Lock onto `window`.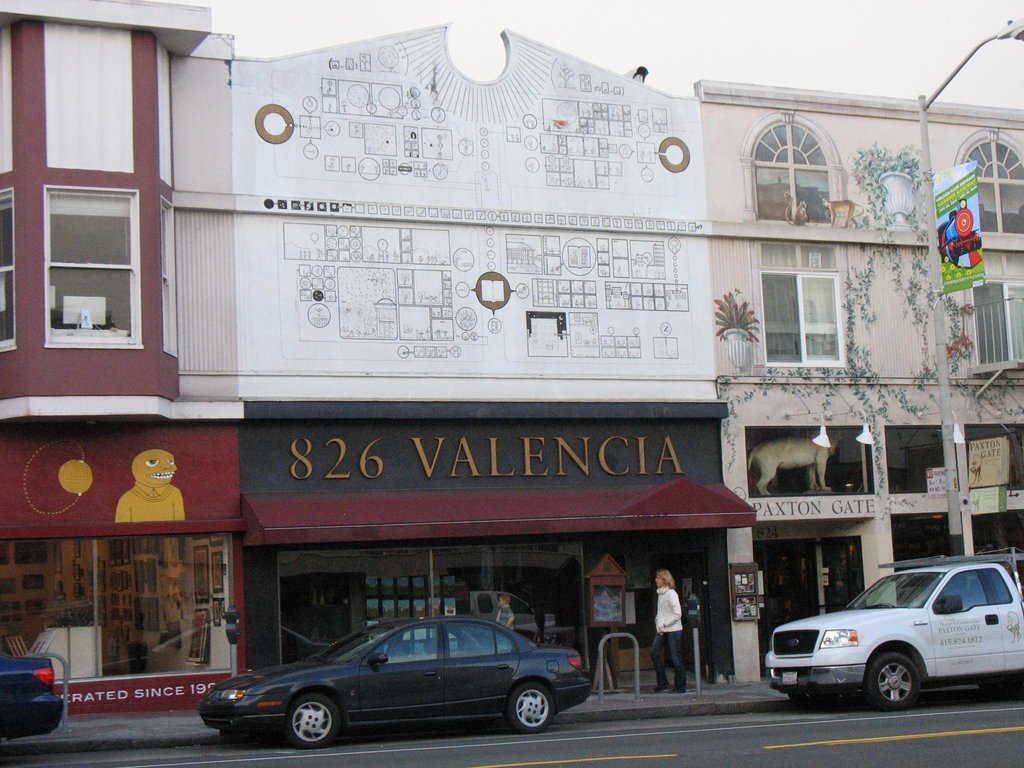
Locked: (x1=968, y1=280, x2=1023, y2=380).
